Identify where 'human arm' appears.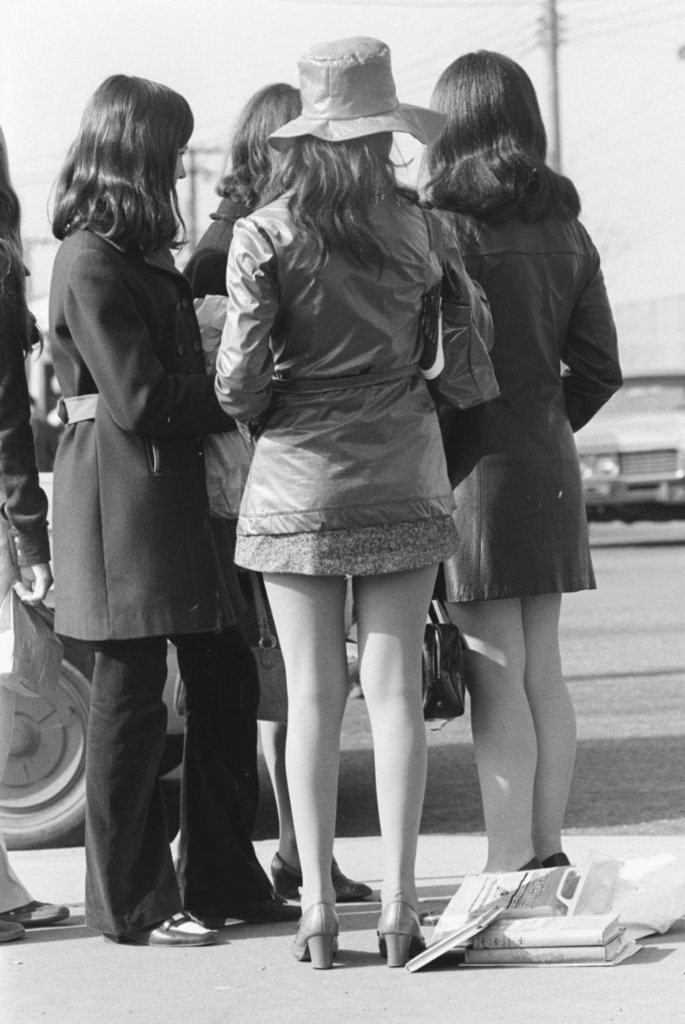
Appears at Rect(194, 243, 240, 384).
